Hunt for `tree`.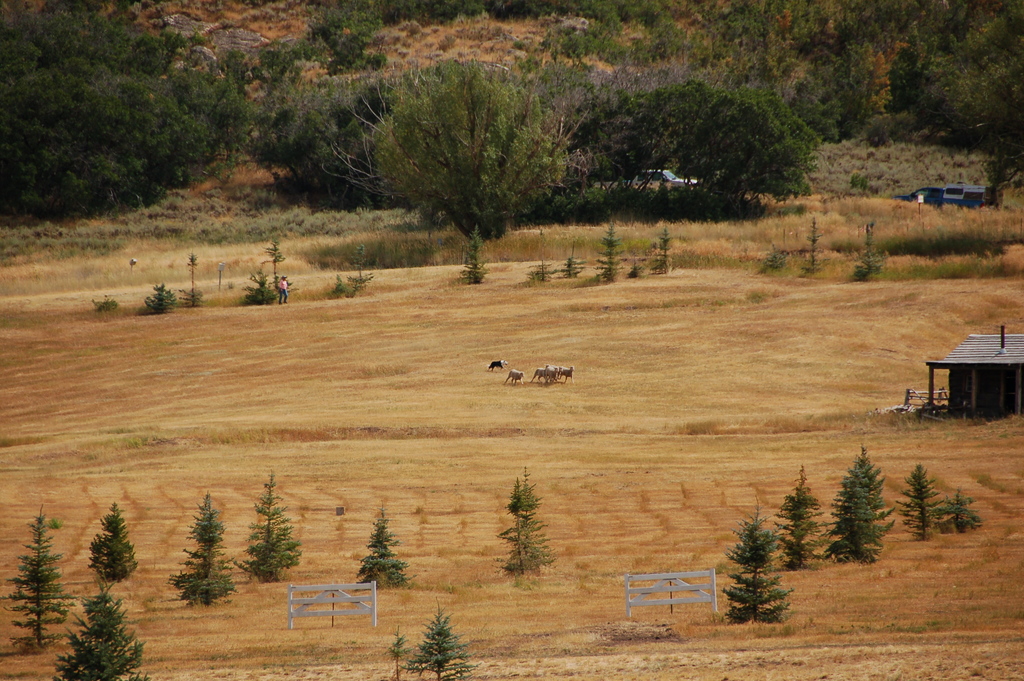
Hunted down at box=[89, 504, 138, 587].
